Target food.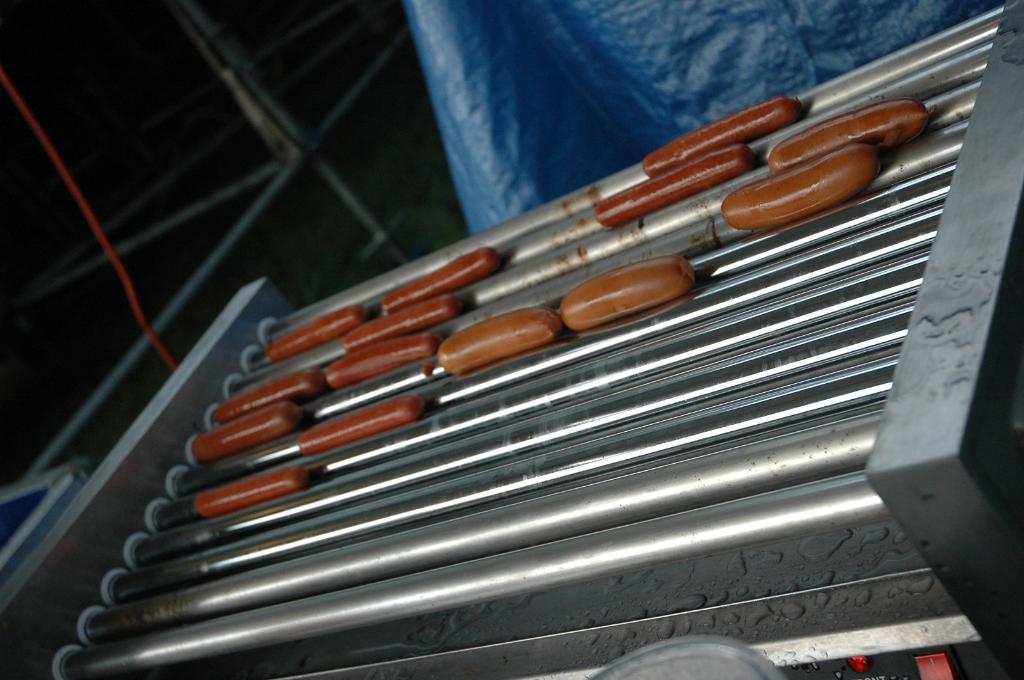
Target region: 723 148 877 230.
